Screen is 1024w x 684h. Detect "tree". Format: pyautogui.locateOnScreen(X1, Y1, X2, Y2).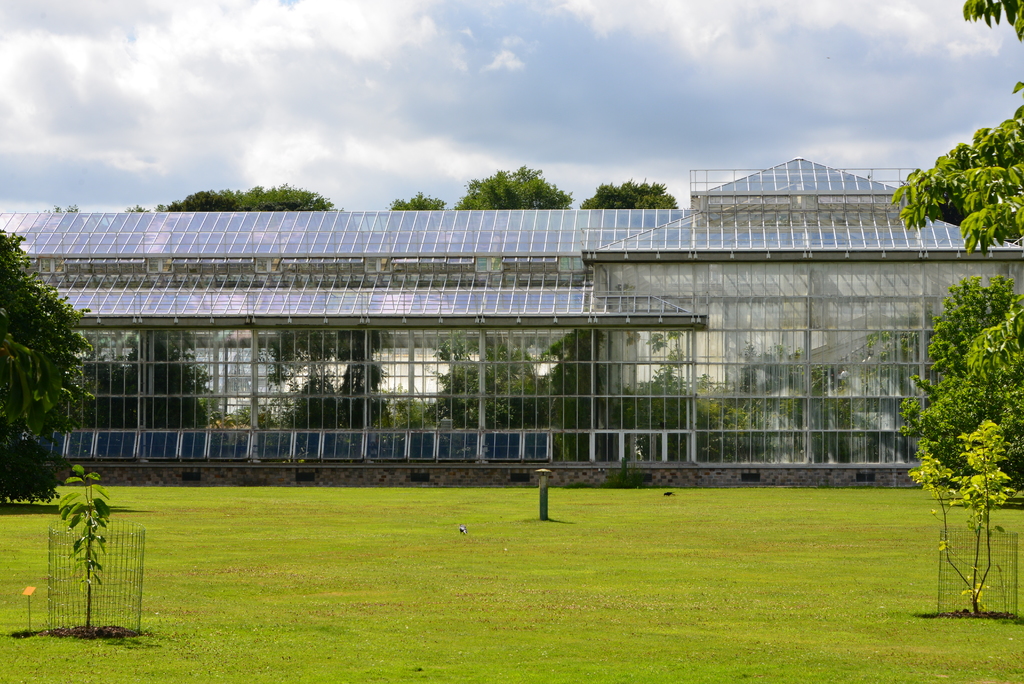
pyautogui.locateOnScreen(456, 163, 572, 214).
